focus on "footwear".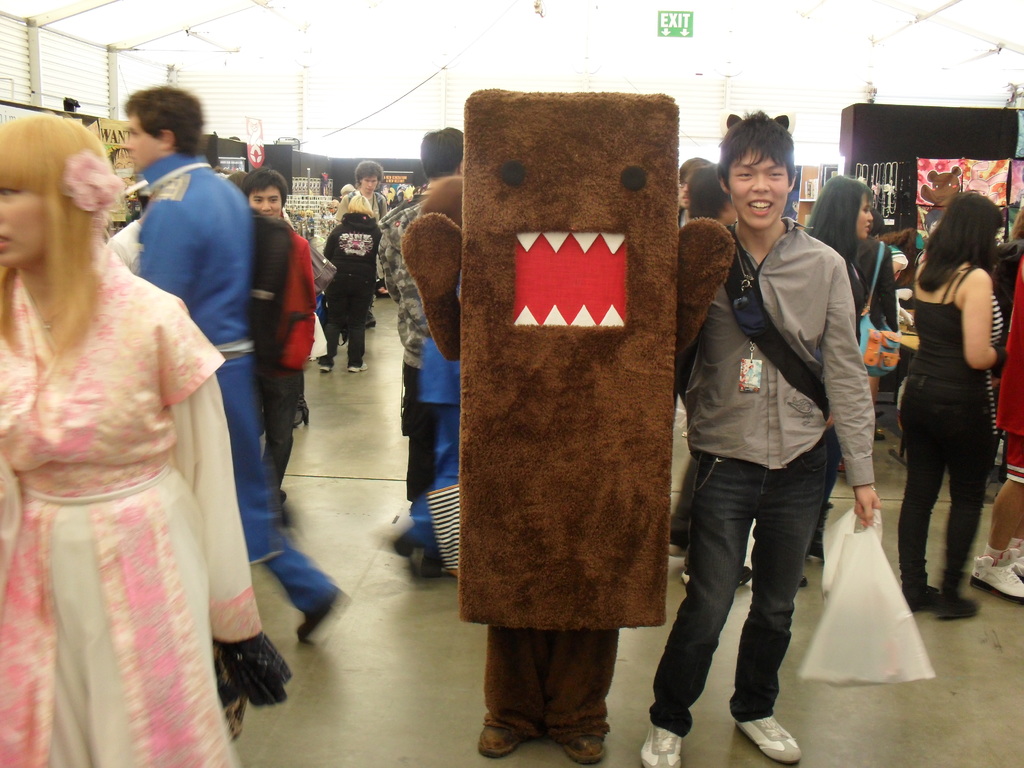
Focused at [x1=394, y1=534, x2=428, y2=566].
